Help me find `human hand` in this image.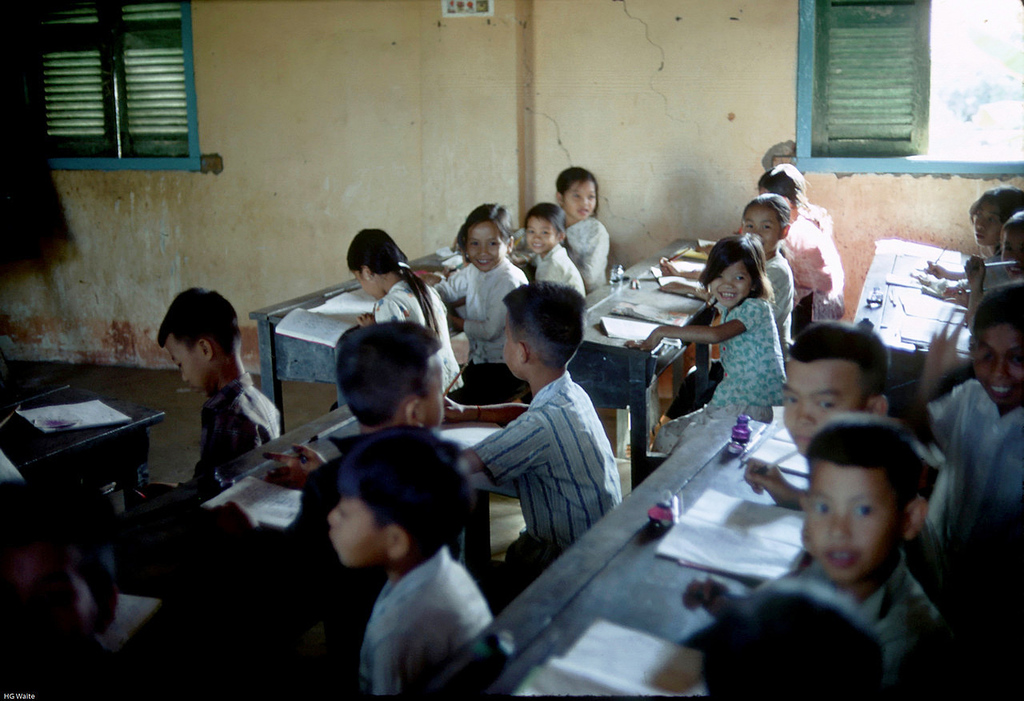
Found it: (left=440, top=394, right=468, bottom=426).
